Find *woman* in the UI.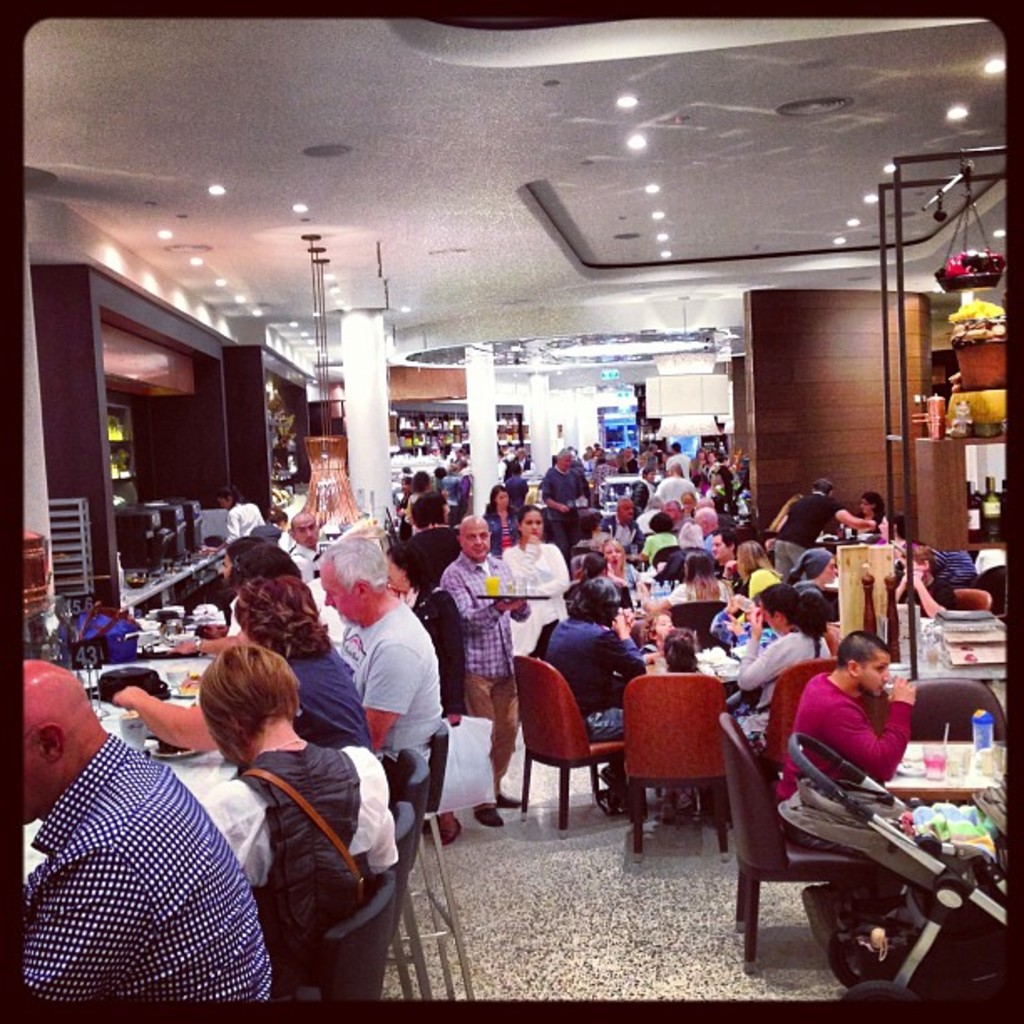
UI element at 487:477:512:547.
